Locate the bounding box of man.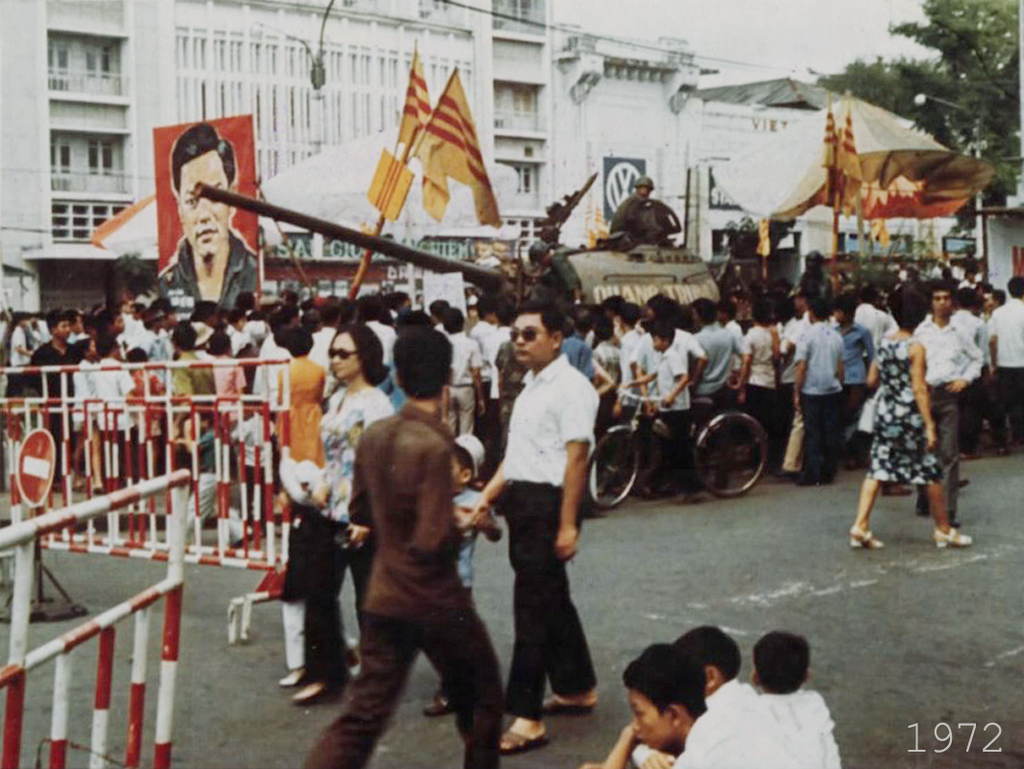
Bounding box: Rect(853, 284, 896, 345).
